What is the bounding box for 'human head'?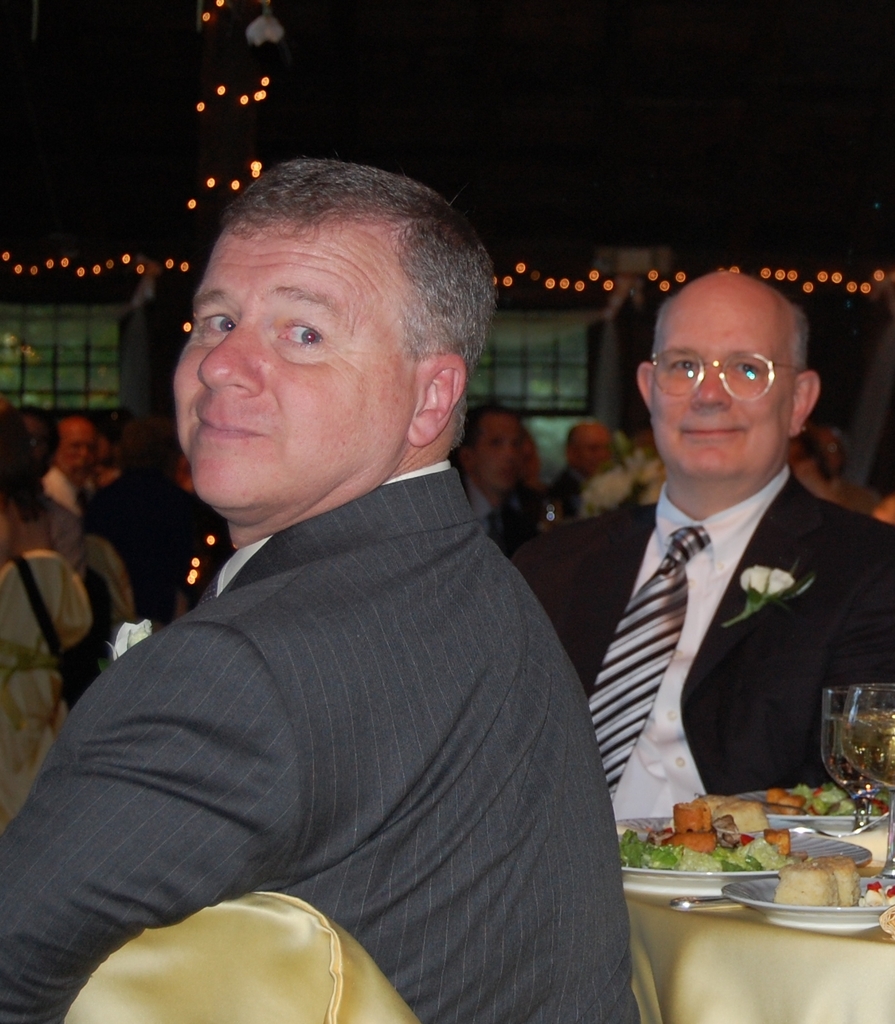
pyautogui.locateOnScreen(563, 426, 615, 472).
